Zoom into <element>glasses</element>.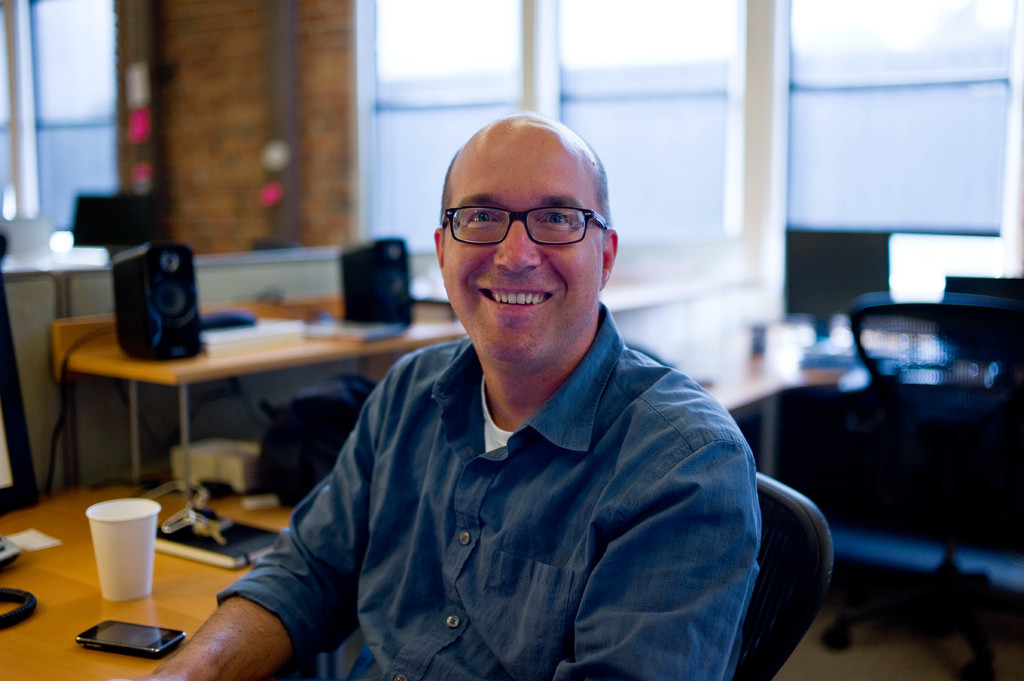
Zoom target: {"left": 441, "top": 192, "right": 622, "bottom": 251}.
